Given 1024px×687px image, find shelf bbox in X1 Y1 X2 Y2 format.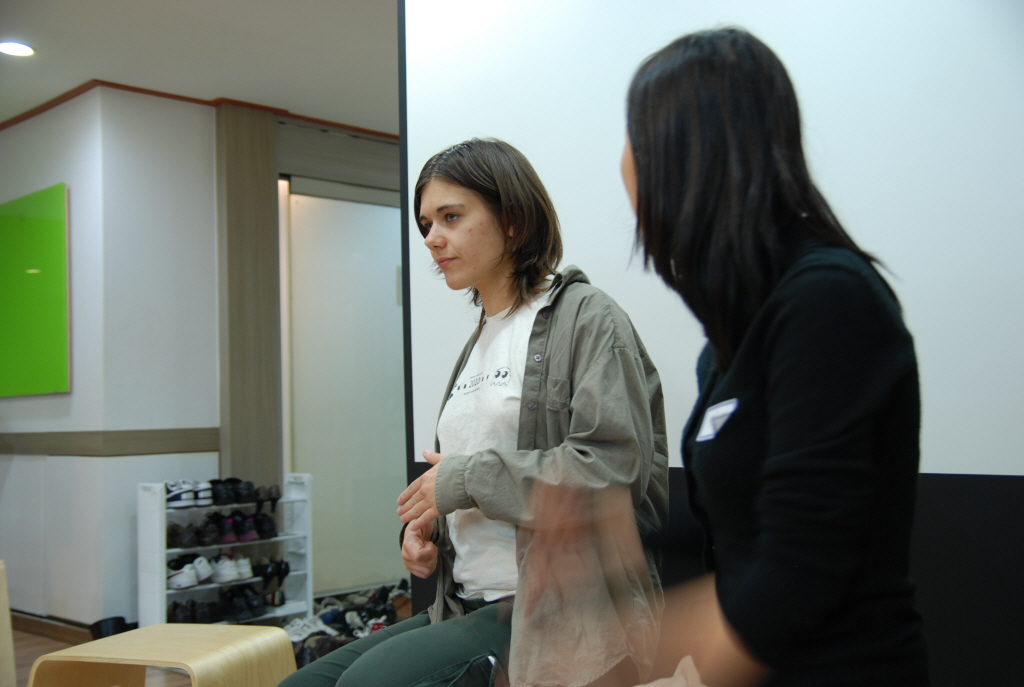
160 535 311 583.
